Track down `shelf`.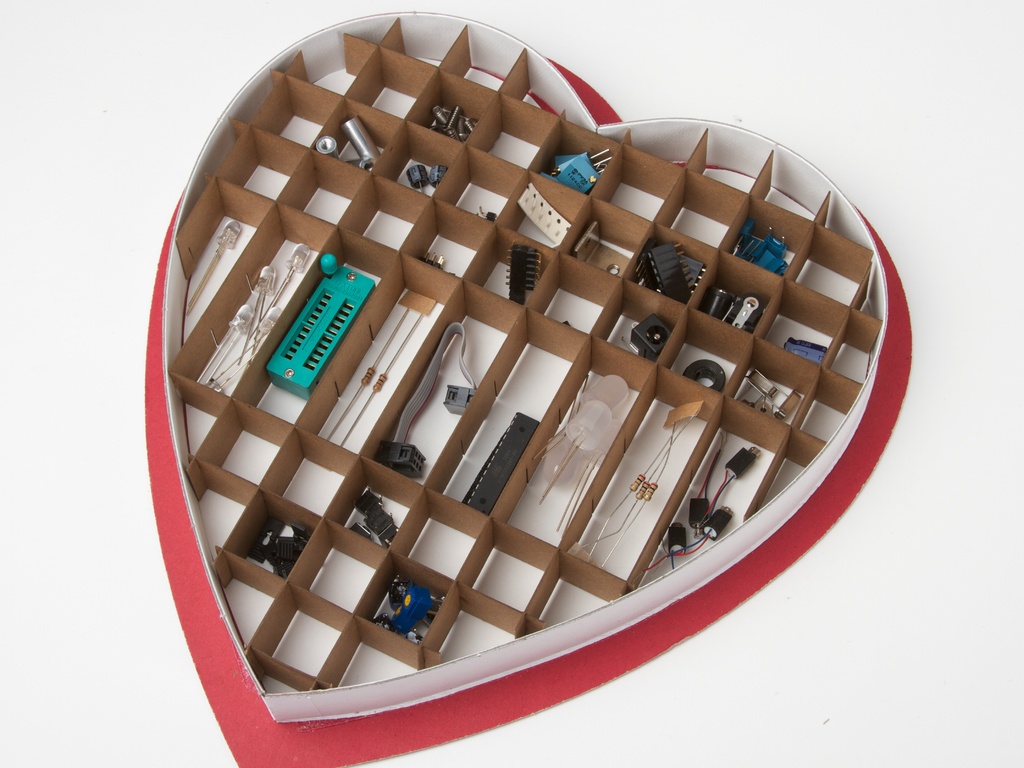
Tracked to [400, 198, 487, 280].
